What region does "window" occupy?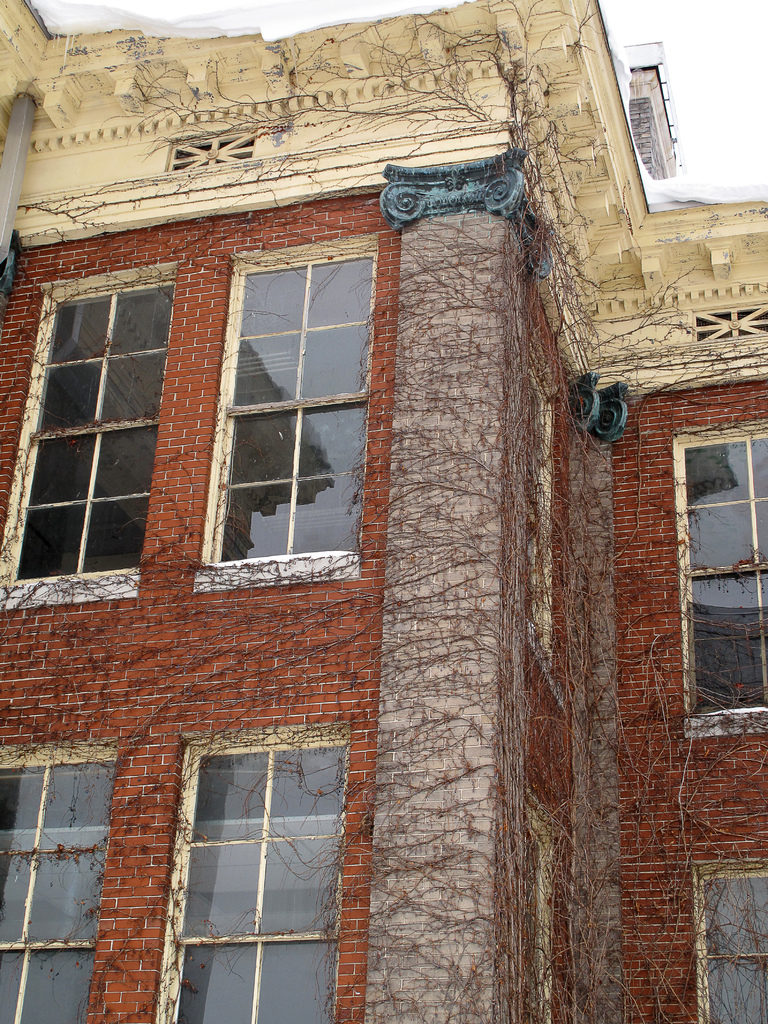
left=0, top=262, right=177, bottom=612.
